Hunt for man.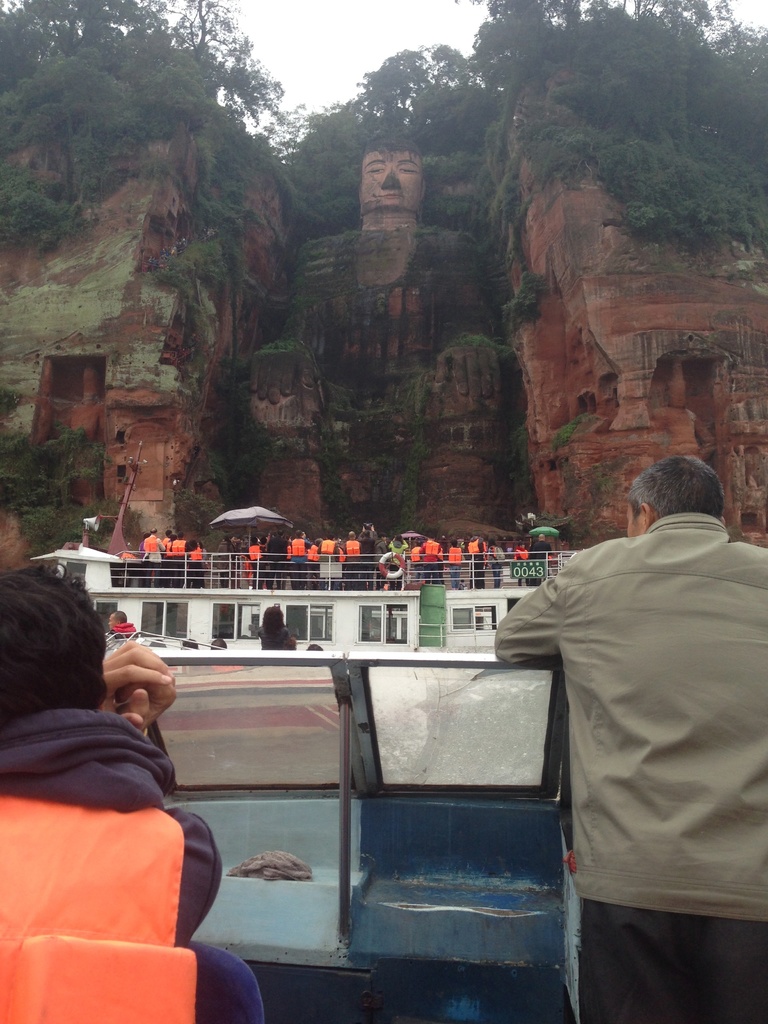
Hunted down at region(499, 420, 759, 980).
